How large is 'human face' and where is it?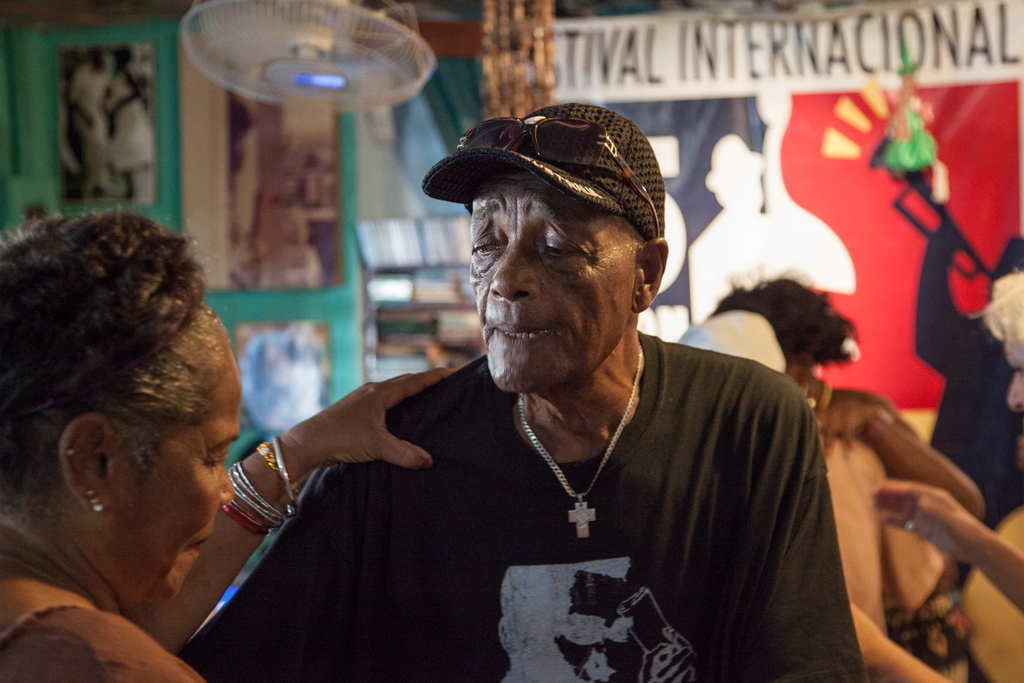
Bounding box: [x1=109, y1=360, x2=238, y2=604].
